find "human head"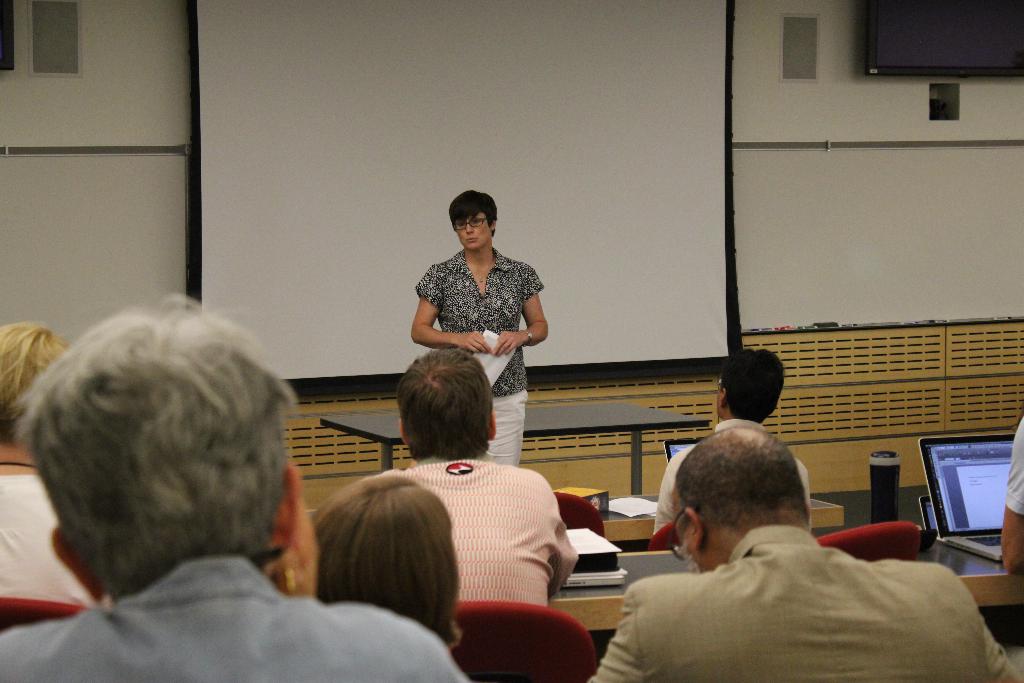
(x1=445, y1=186, x2=499, y2=252)
